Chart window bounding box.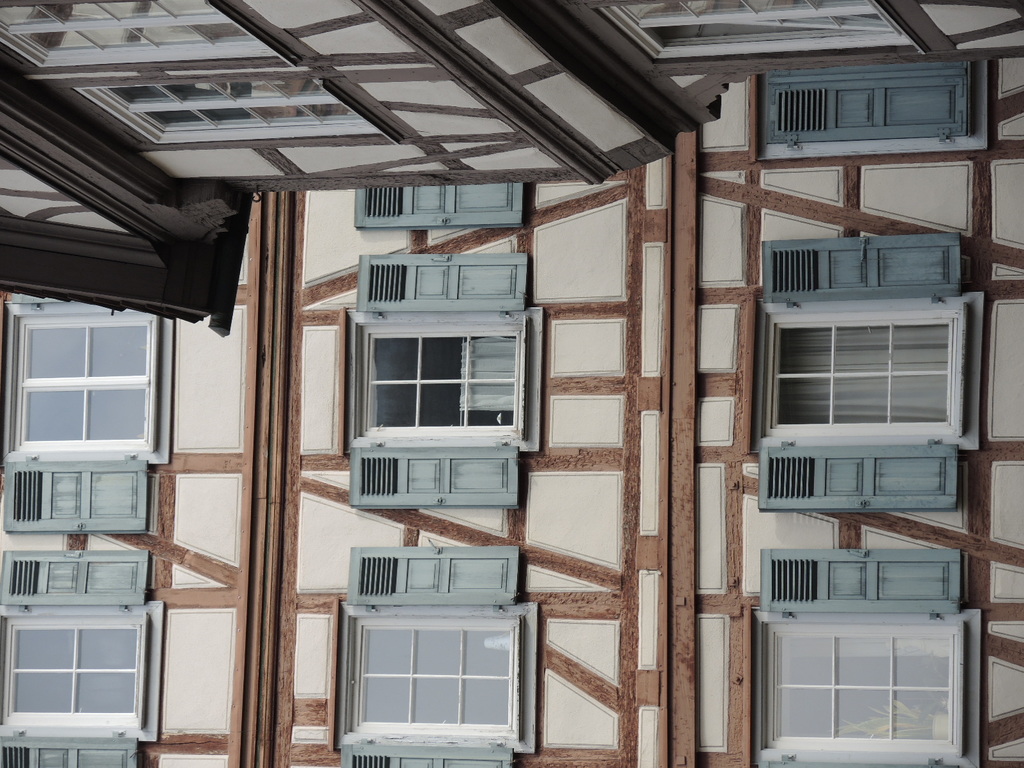
Charted: [left=757, top=63, right=973, bottom=150].
